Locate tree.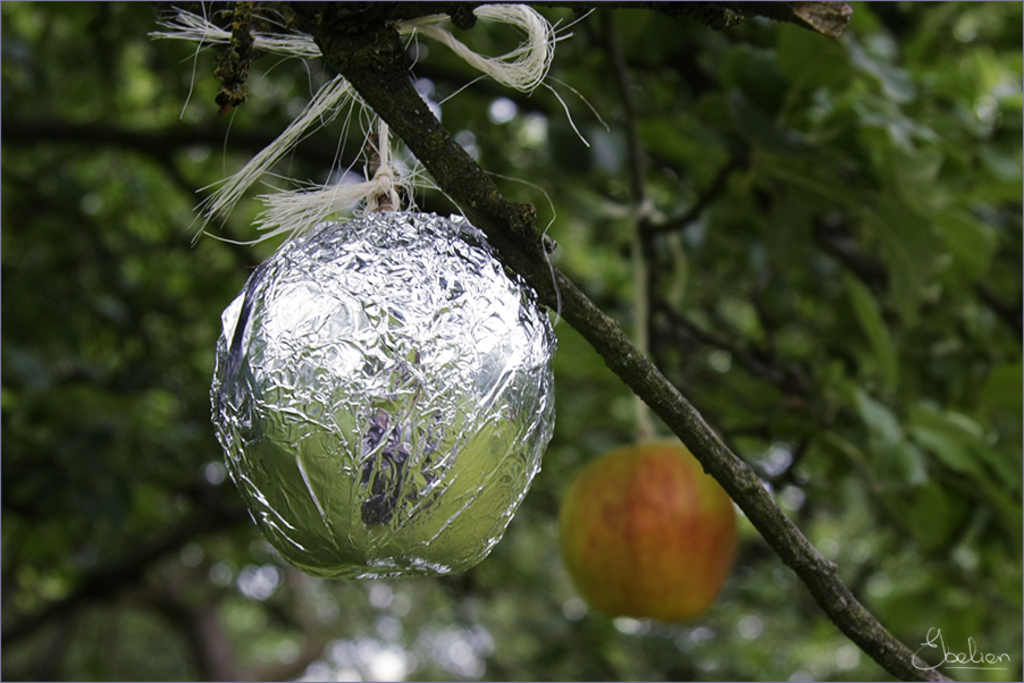
Bounding box: (0, 0, 1023, 659).
